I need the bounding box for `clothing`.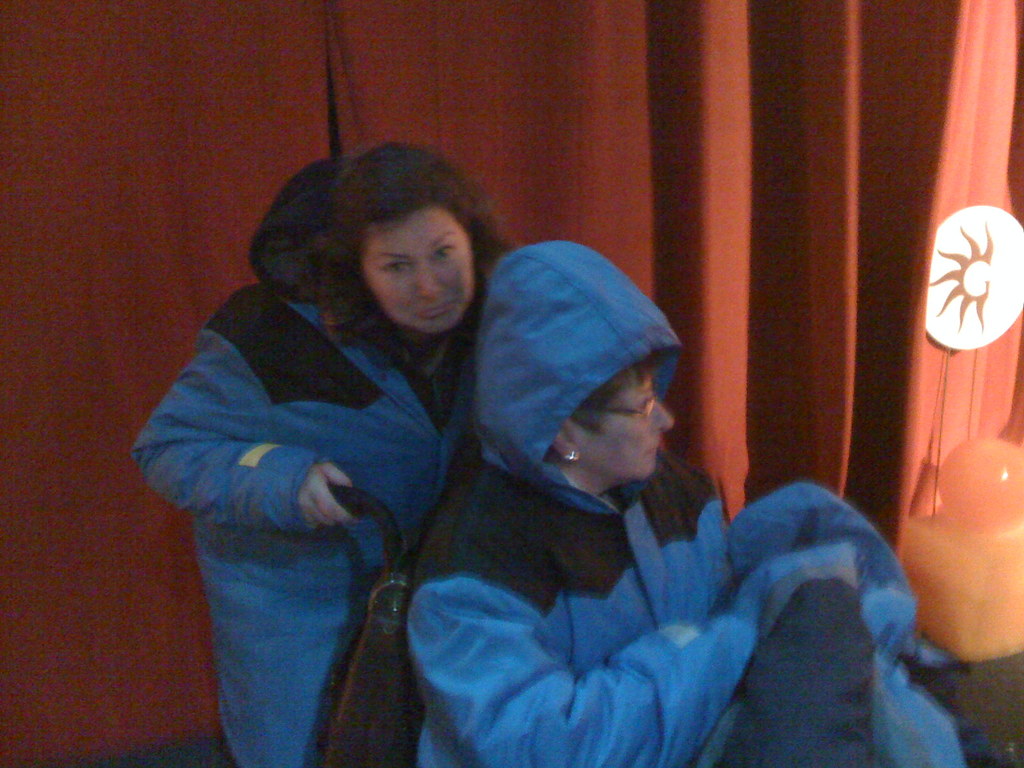
Here it is: x1=129, y1=145, x2=505, y2=765.
